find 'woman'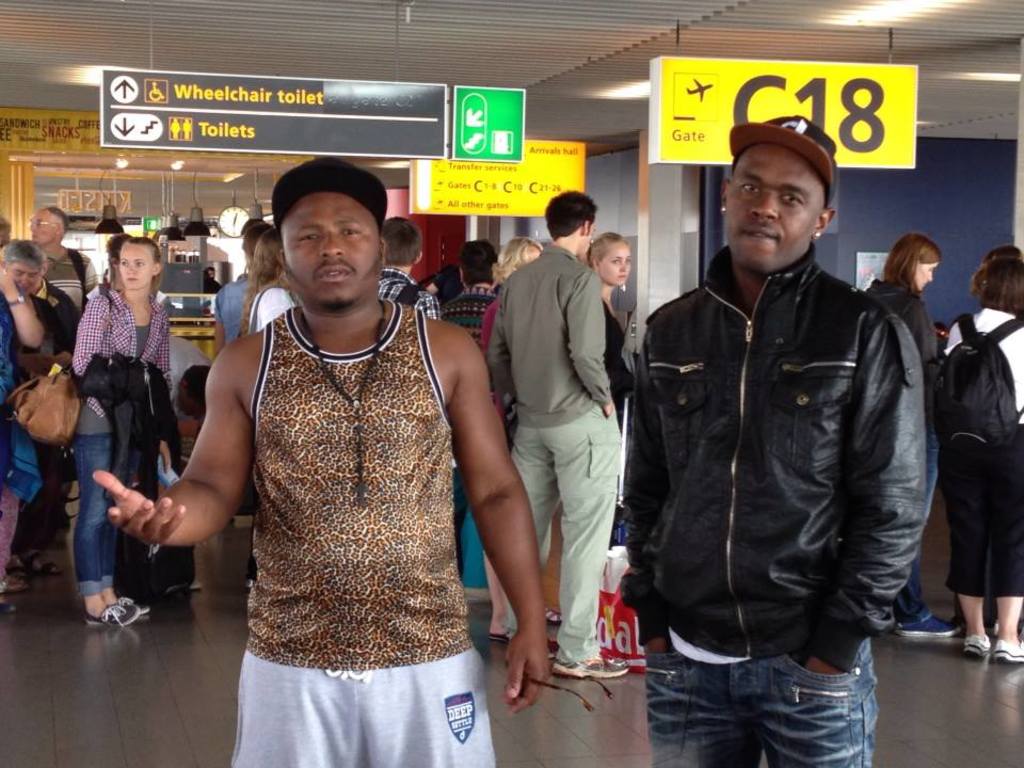
859/230/964/641
